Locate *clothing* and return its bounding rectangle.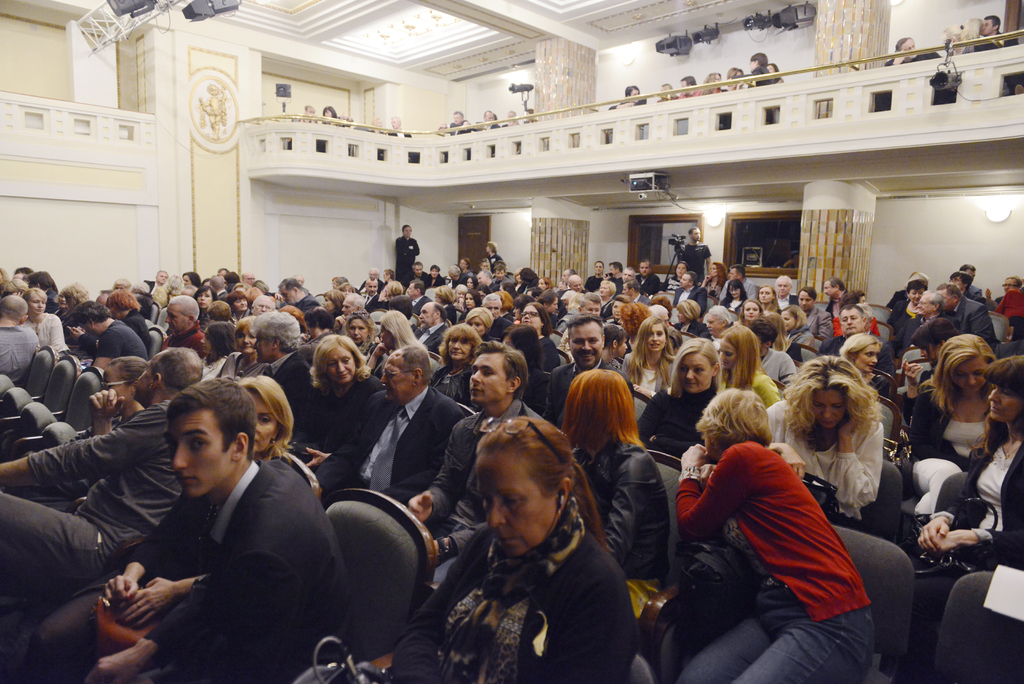
(x1=0, y1=397, x2=181, y2=587).
